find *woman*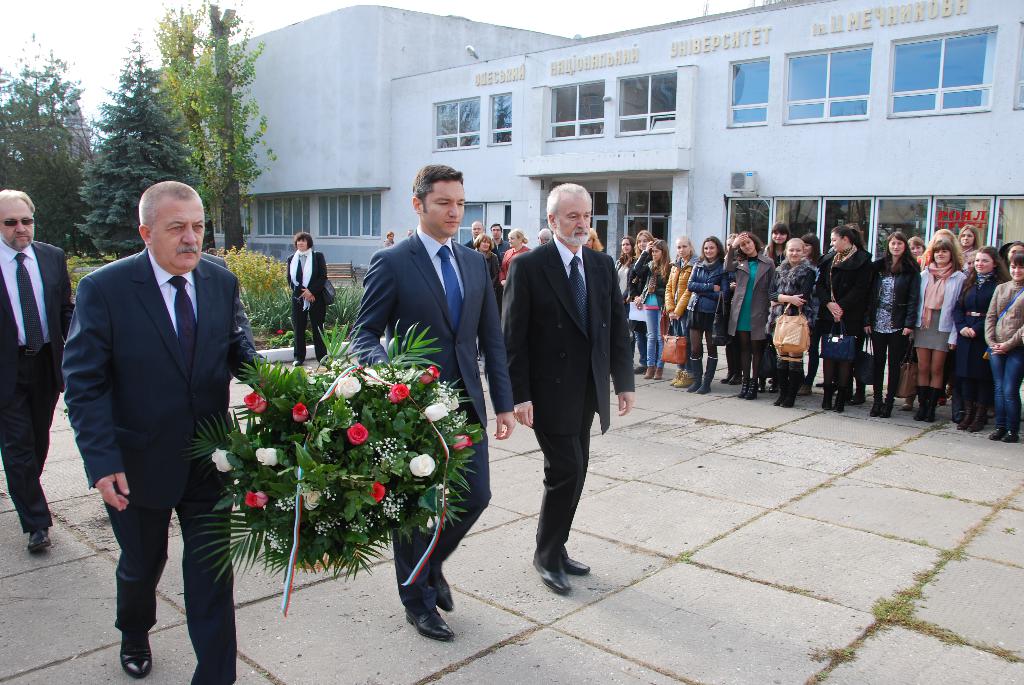
{"left": 614, "top": 235, "right": 636, "bottom": 288}
